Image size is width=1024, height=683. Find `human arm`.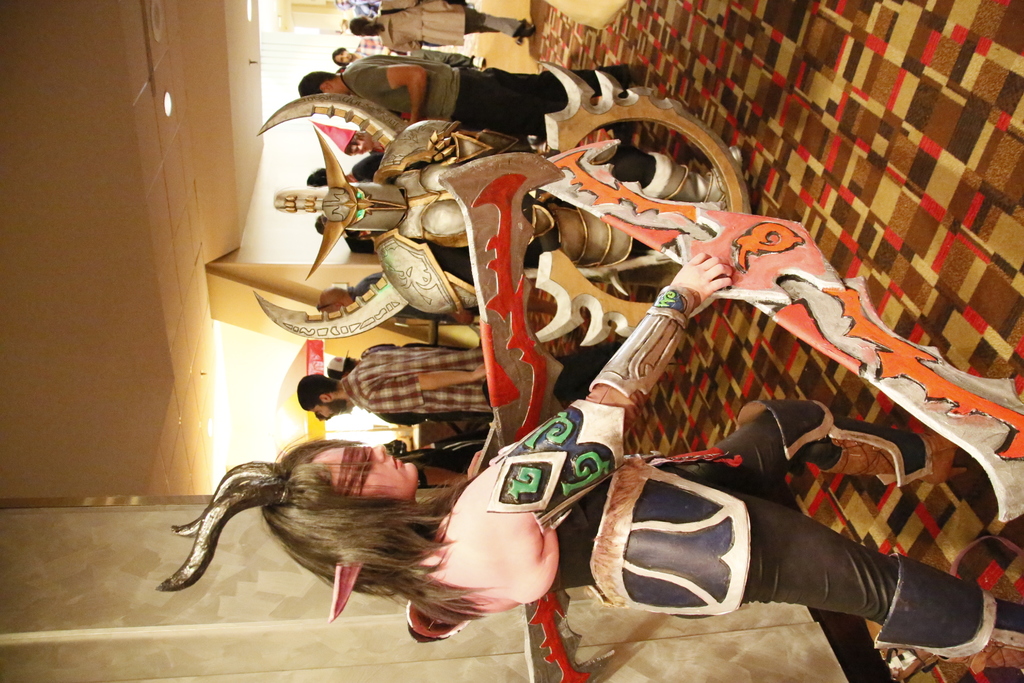
<region>362, 368, 486, 415</region>.
